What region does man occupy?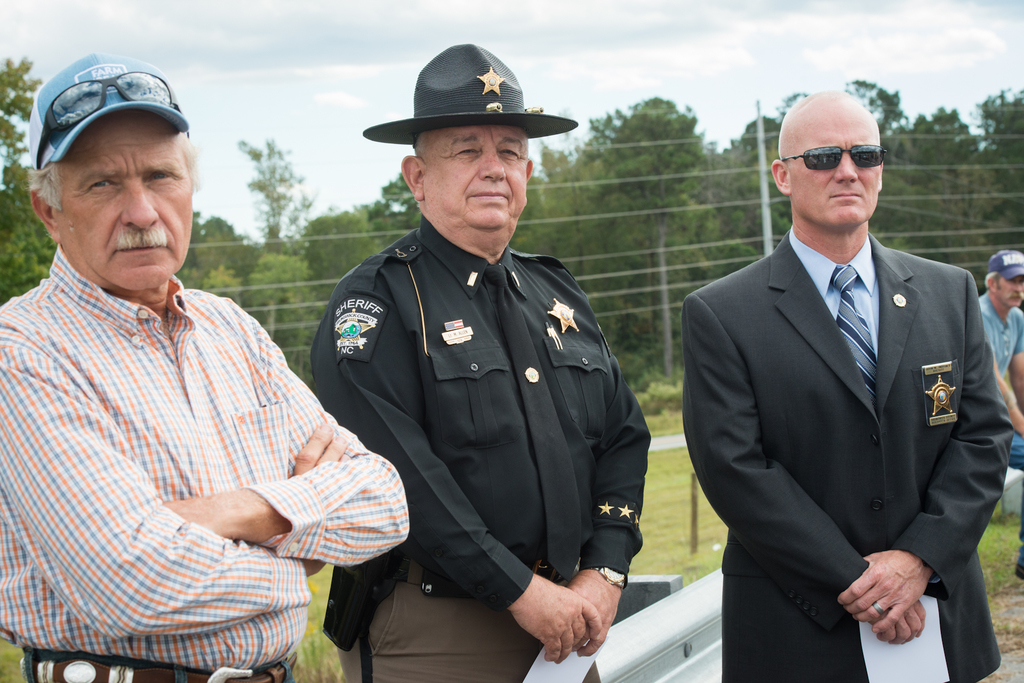
{"x1": 308, "y1": 38, "x2": 653, "y2": 682}.
